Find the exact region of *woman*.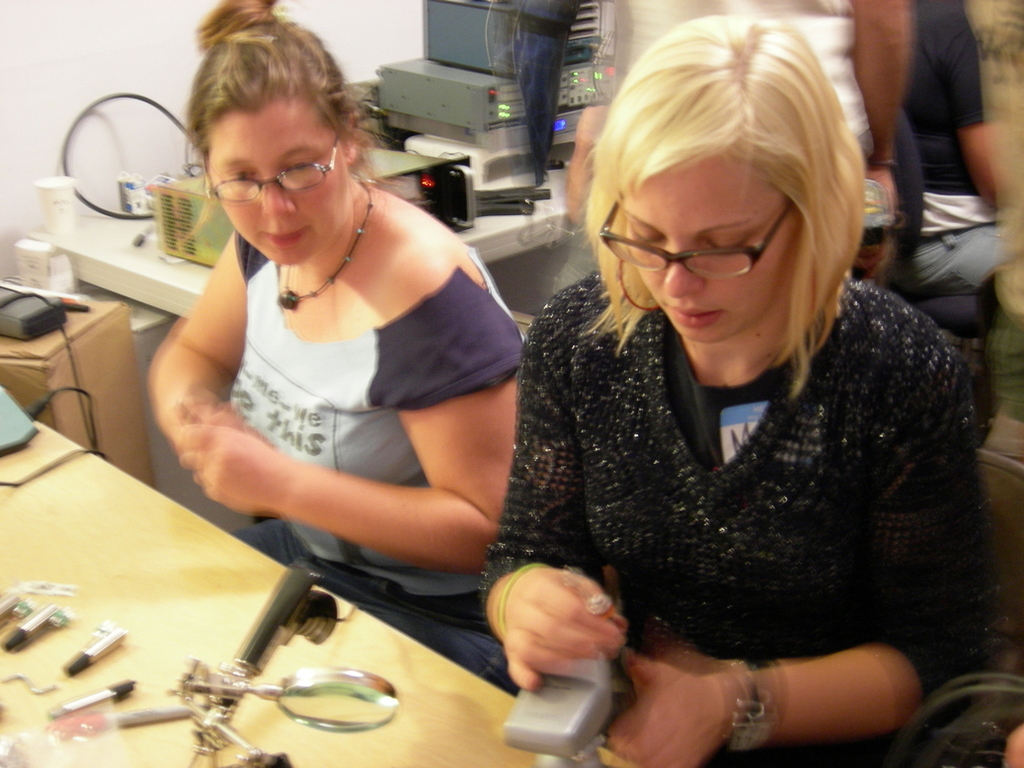
Exact region: 153,0,525,696.
